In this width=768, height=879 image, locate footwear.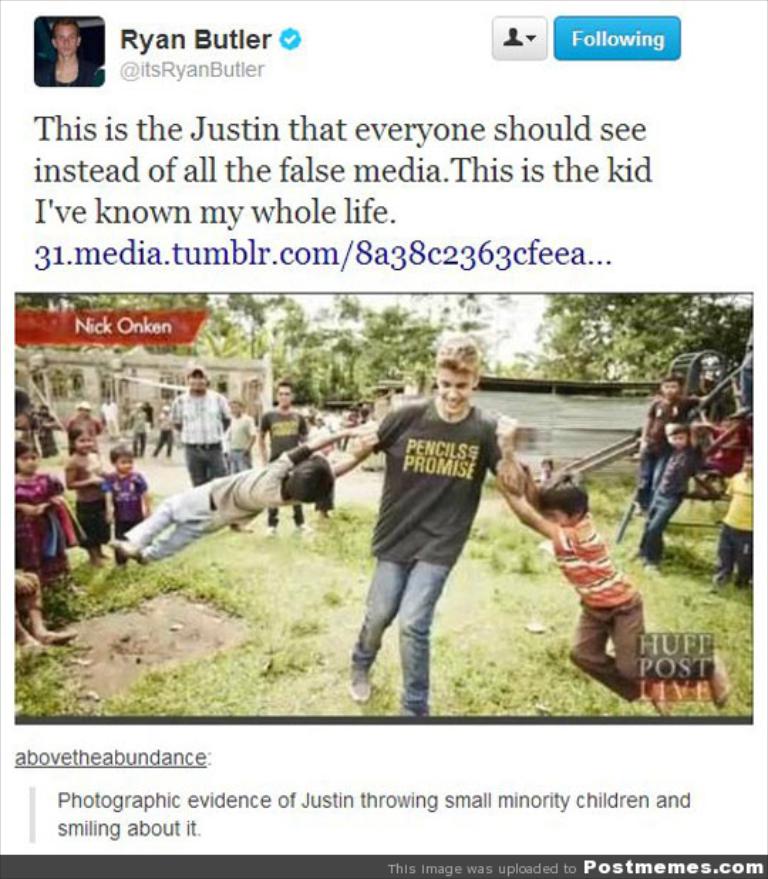
Bounding box: pyautogui.locateOnScreen(18, 630, 47, 651).
